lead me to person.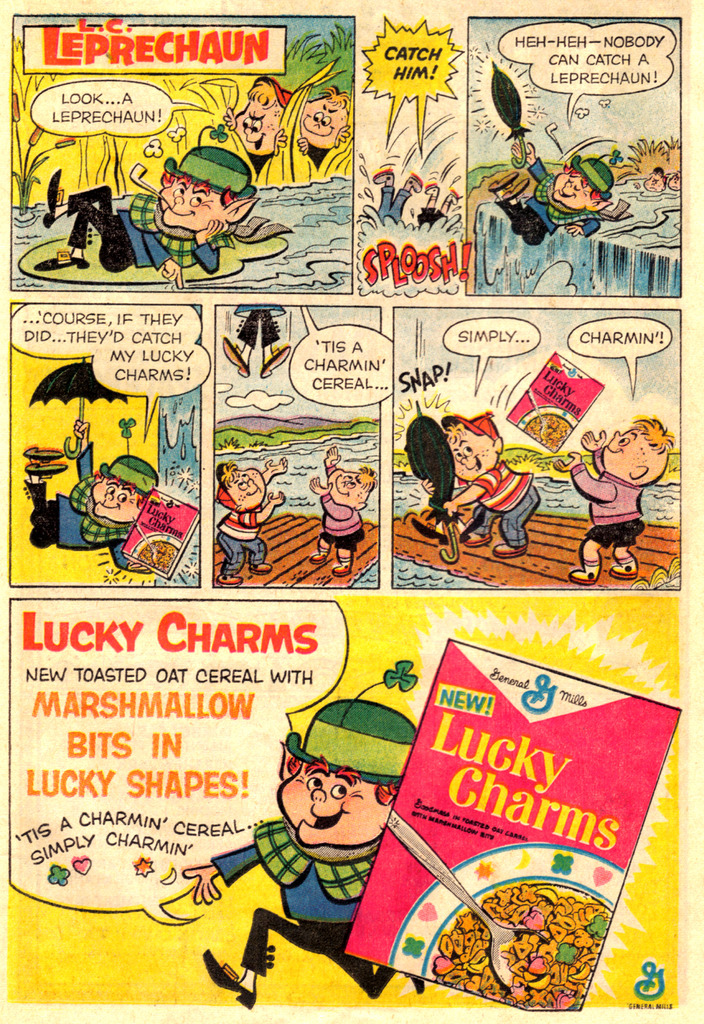
Lead to l=34, t=145, r=261, b=290.
